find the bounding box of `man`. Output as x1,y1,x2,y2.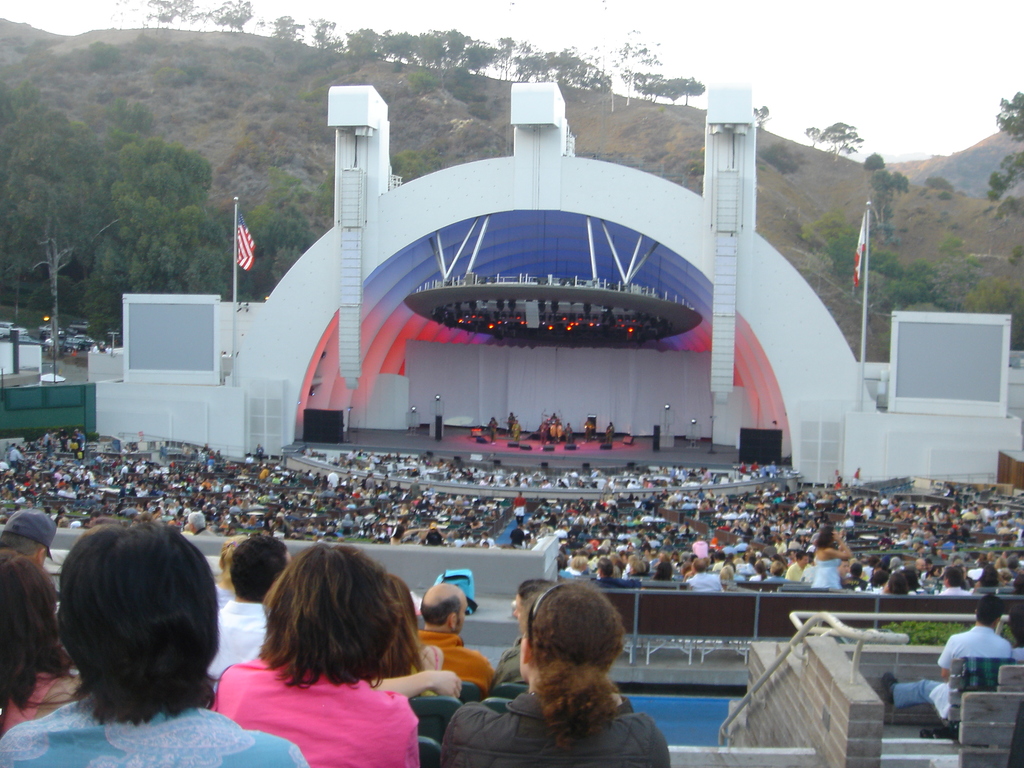
211,527,293,687.
